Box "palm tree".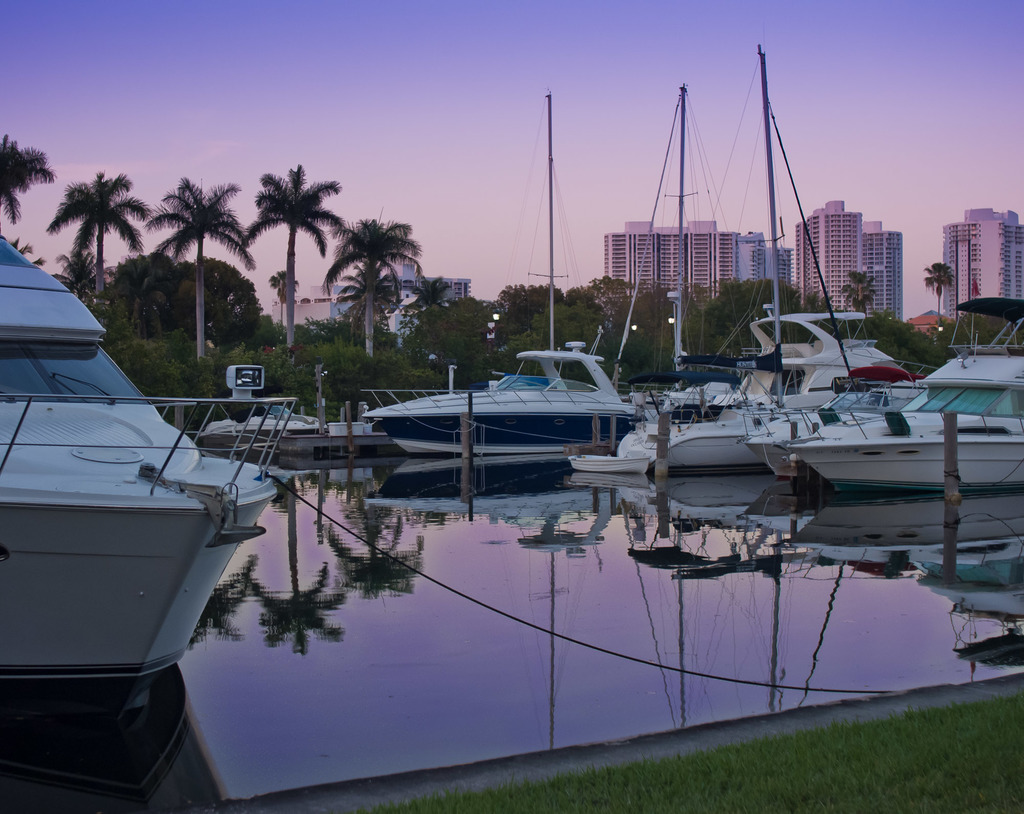
(259,165,334,347).
